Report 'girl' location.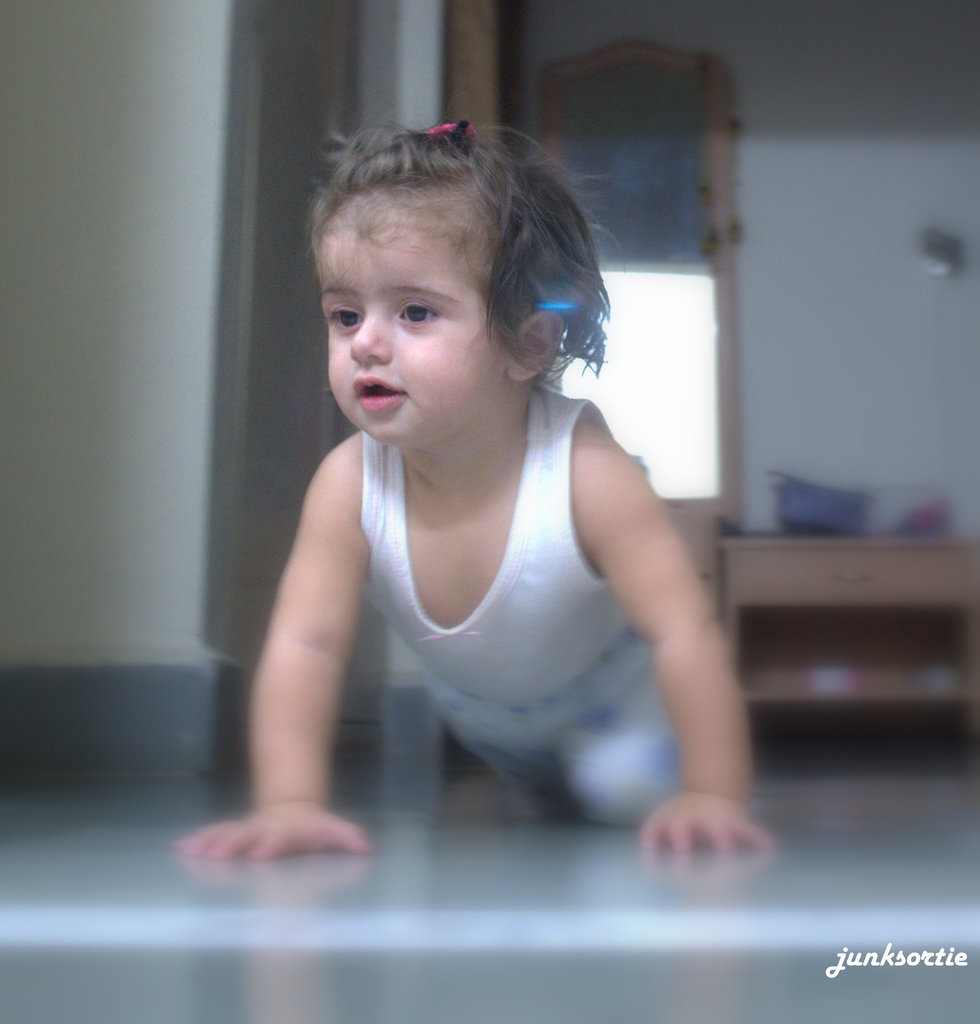
Report: 176, 113, 780, 858.
